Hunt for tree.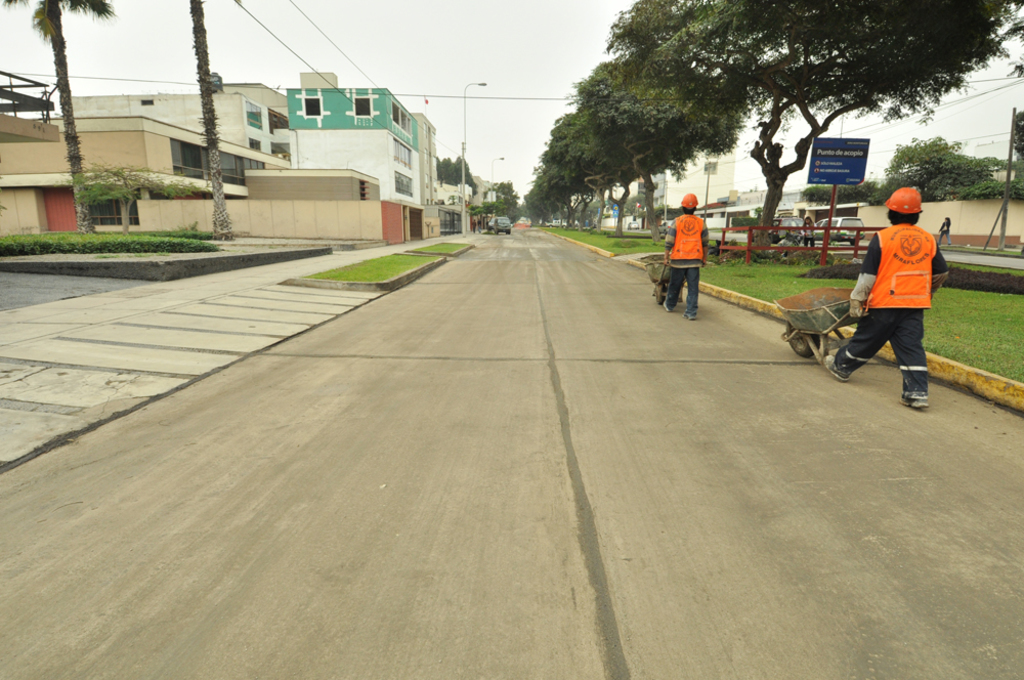
Hunted down at locate(537, 137, 594, 225).
